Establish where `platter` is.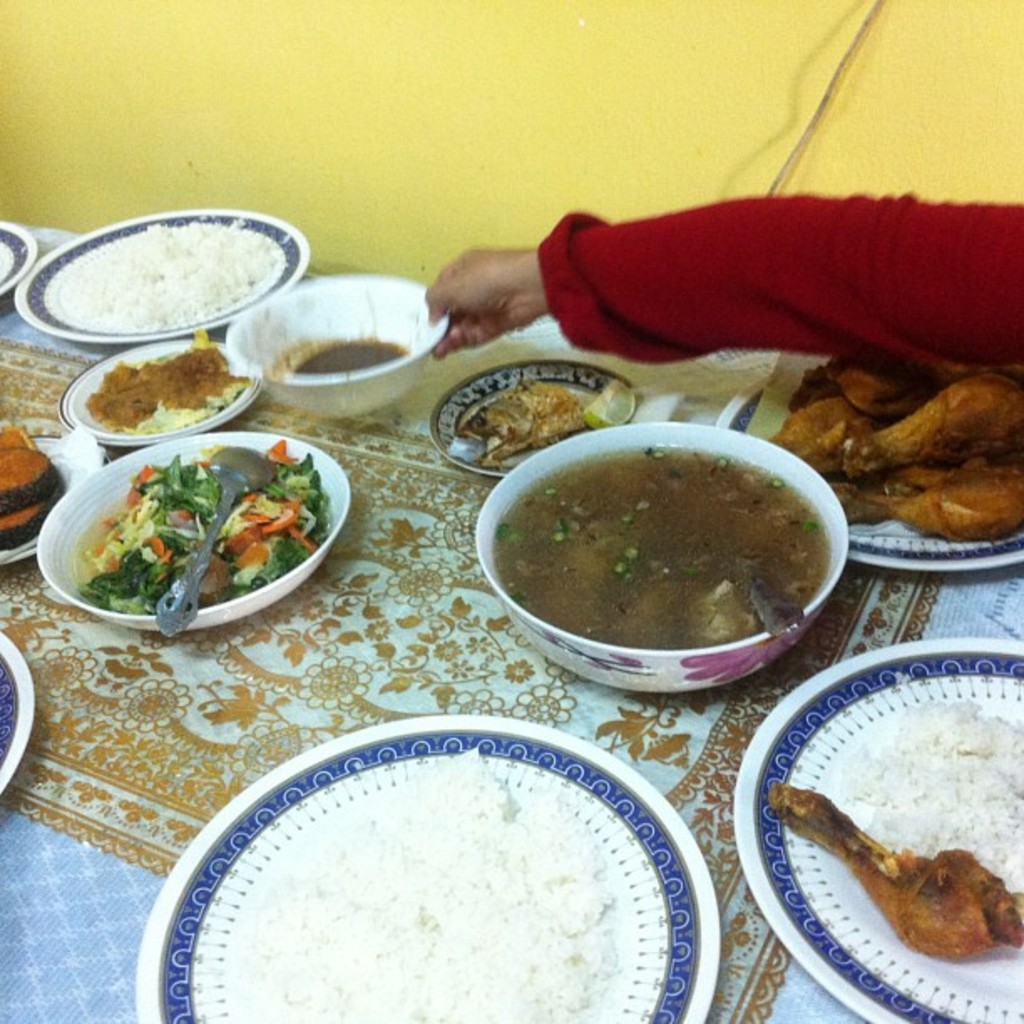
Established at bbox=[13, 207, 306, 350].
